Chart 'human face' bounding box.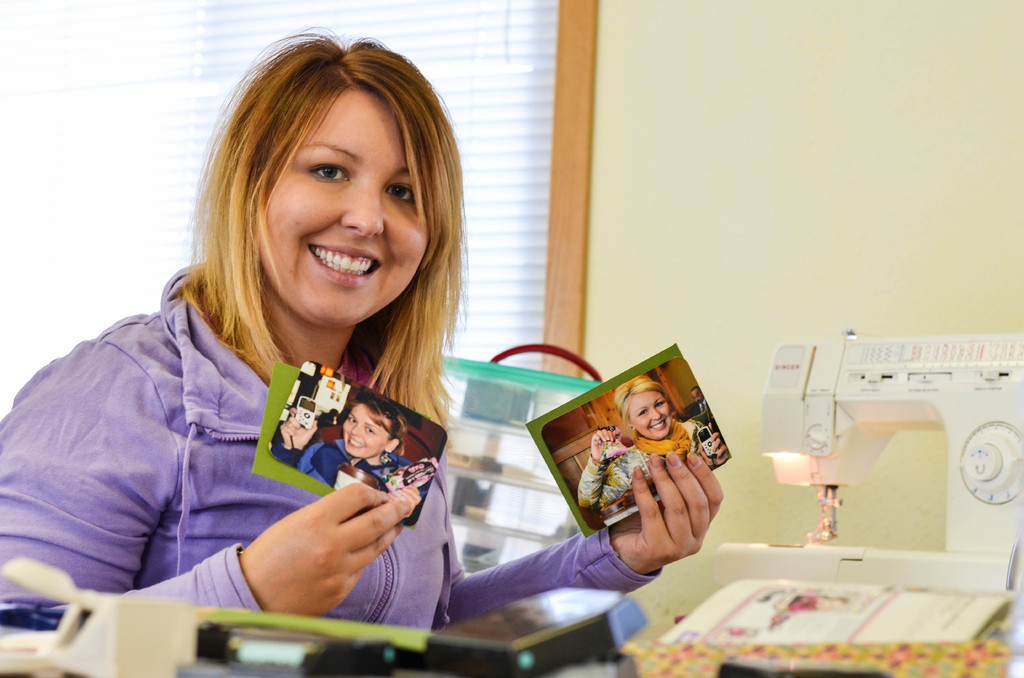
Charted: region(333, 395, 394, 459).
